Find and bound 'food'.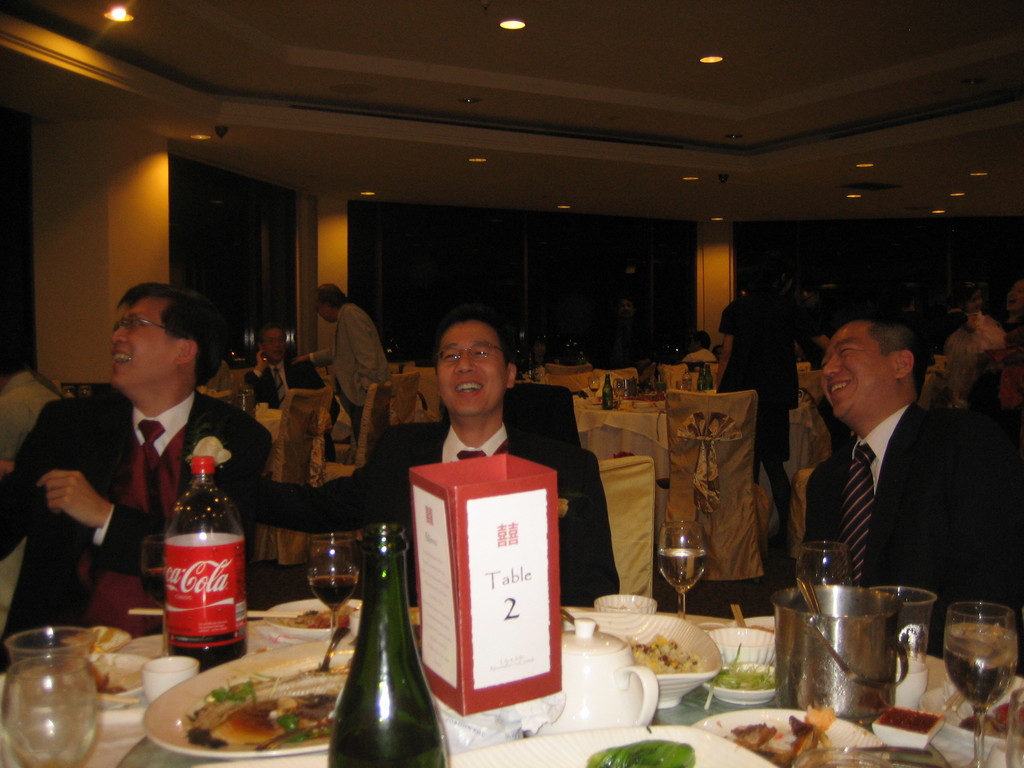
Bound: <bbox>287, 605, 355, 628</bbox>.
